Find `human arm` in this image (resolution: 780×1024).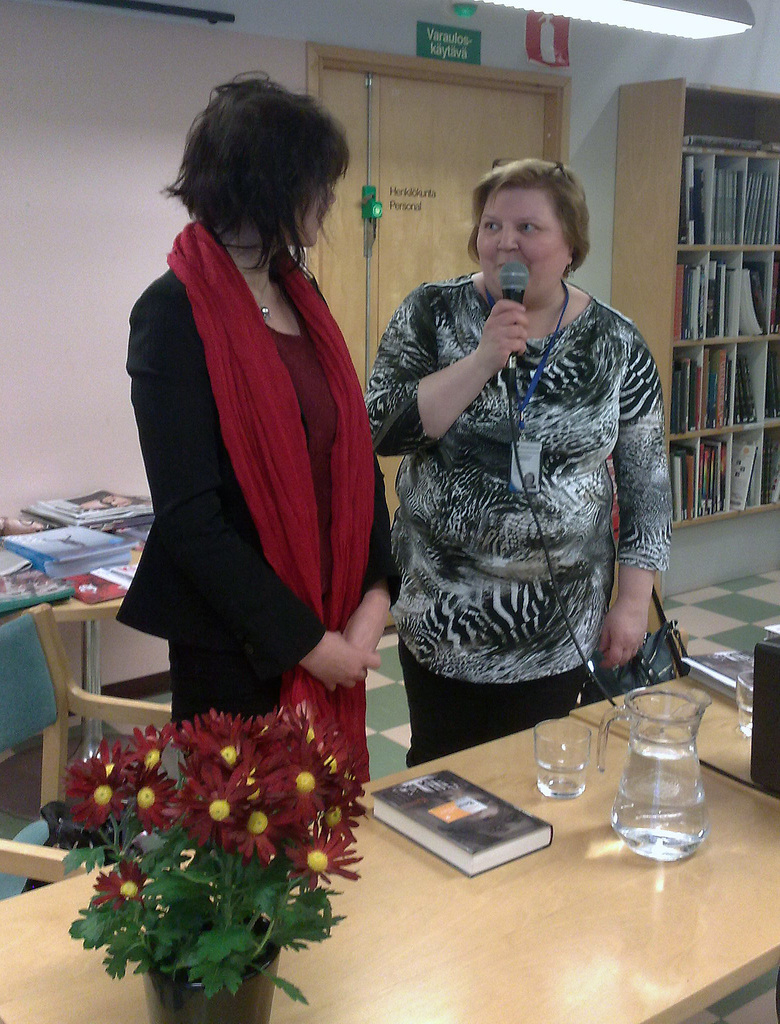
pyautogui.locateOnScreen(371, 274, 555, 473).
